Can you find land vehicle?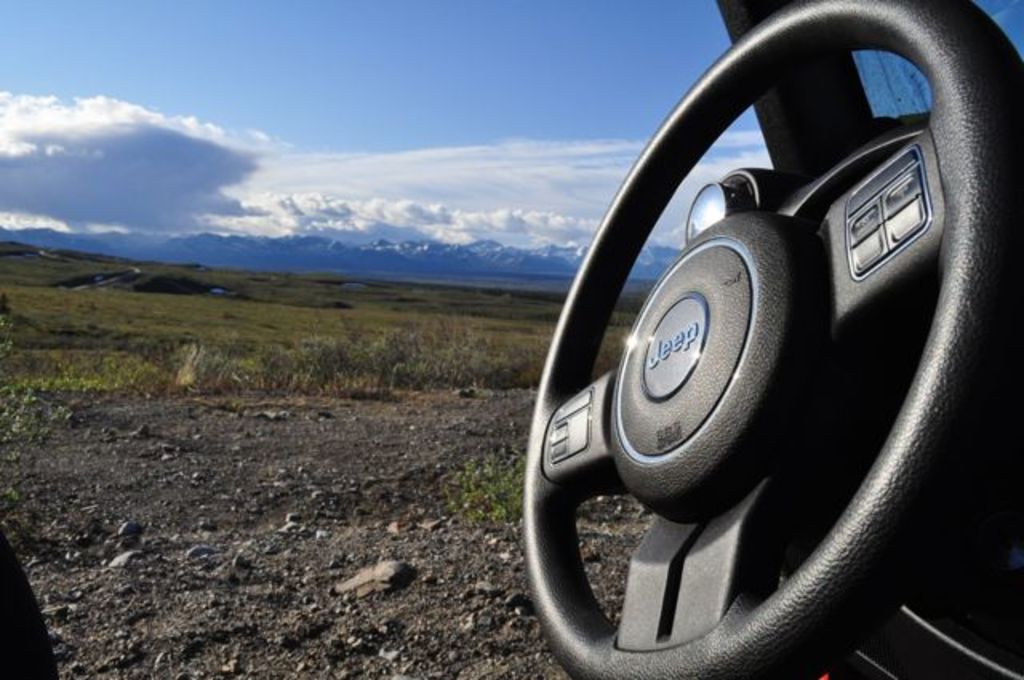
Yes, bounding box: [0,0,1022,678].
